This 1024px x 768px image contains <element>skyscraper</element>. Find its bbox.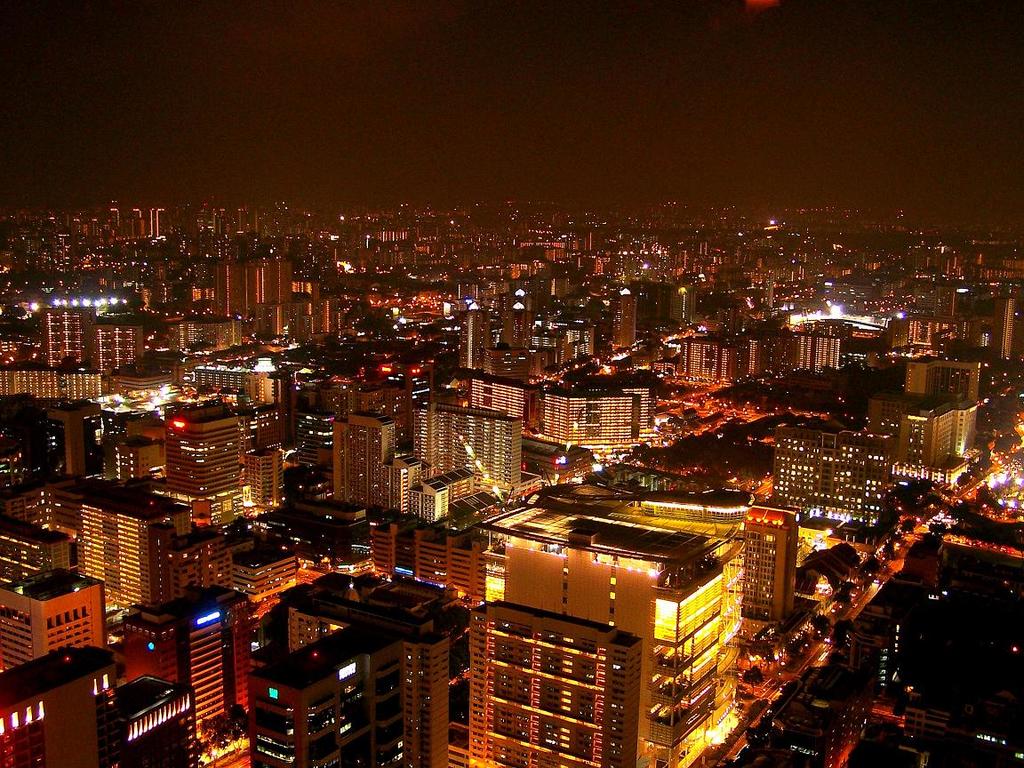
crop(252, 260, 273, 298).
